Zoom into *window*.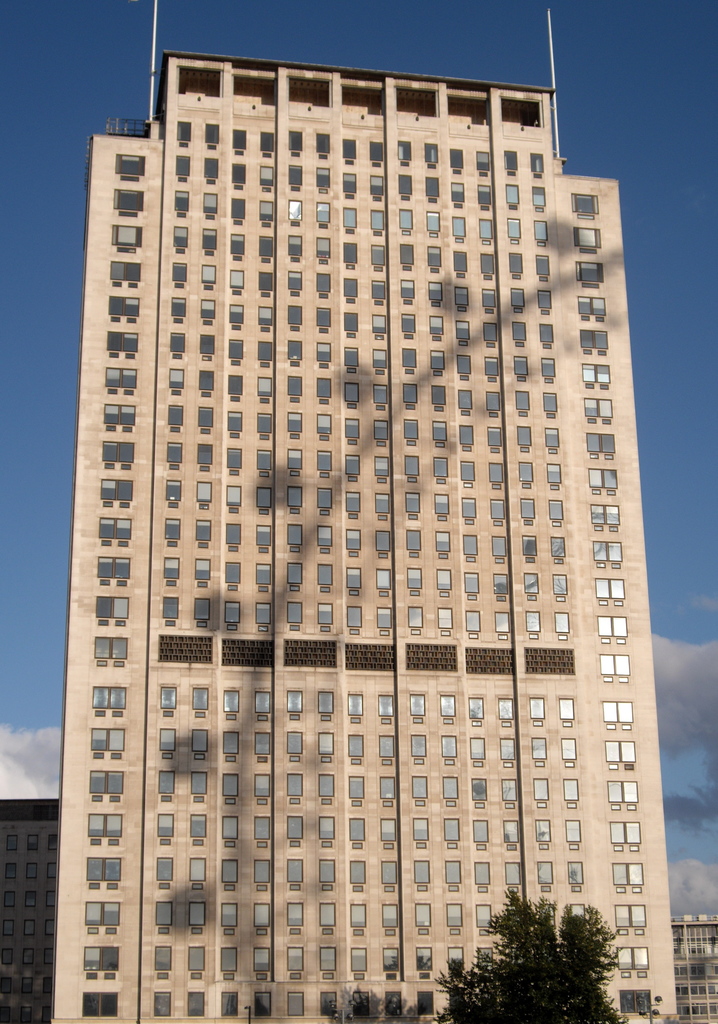
Zoom target: bbox(75, 116, 647, 1023).
